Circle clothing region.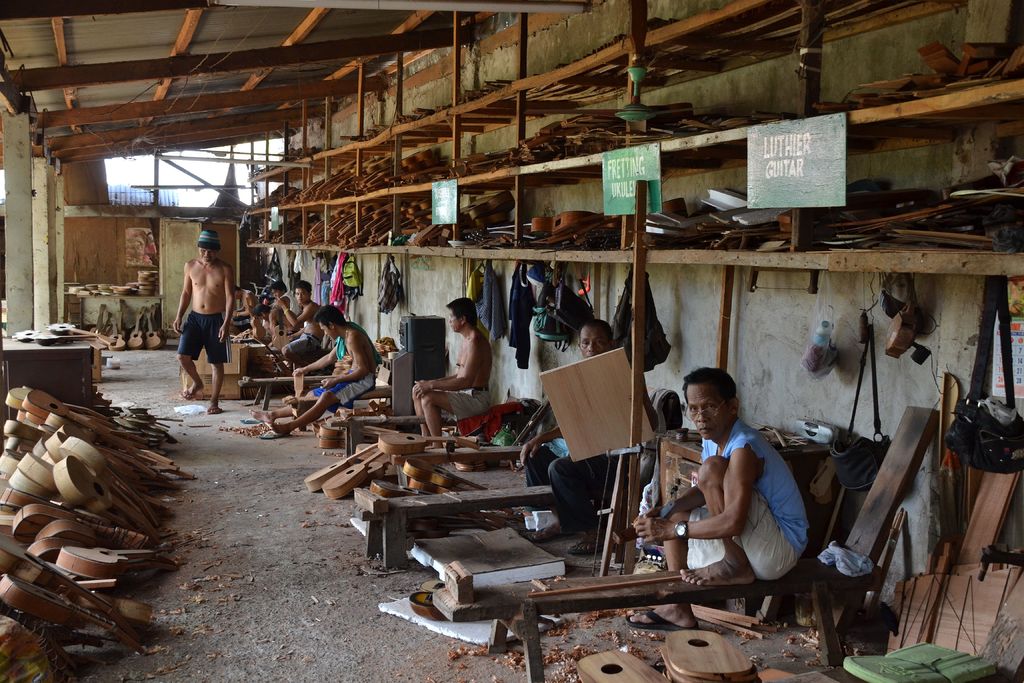
Region: x1=314 y1=259 x2=319 y2=307.
